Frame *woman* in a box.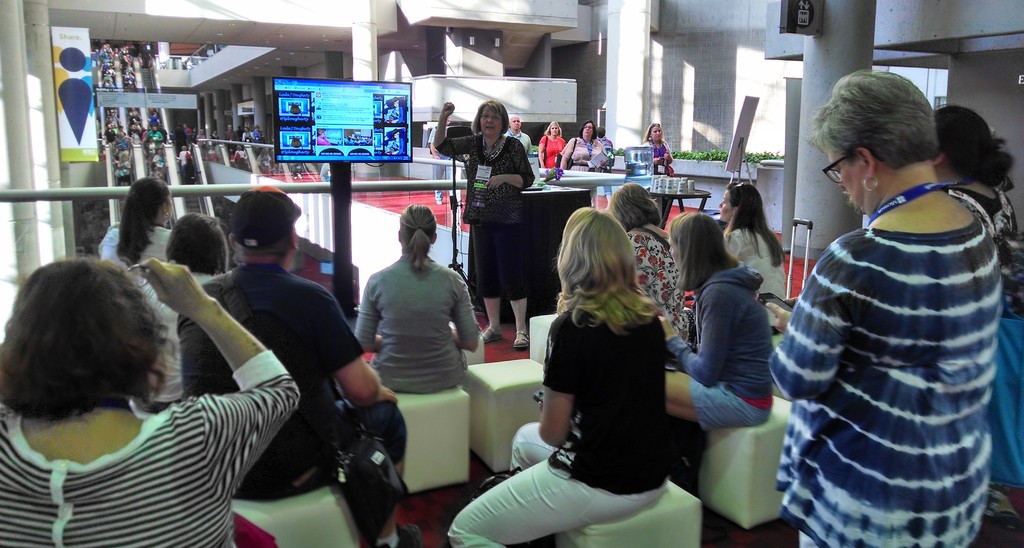
locate(430, 95, 534, 352).
